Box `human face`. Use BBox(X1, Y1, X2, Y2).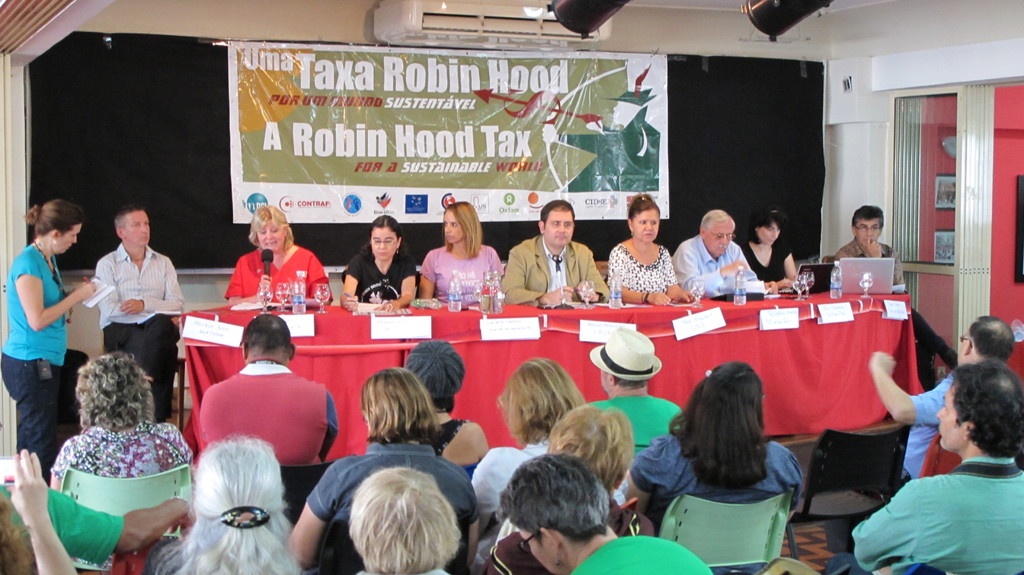
BBox(369, 227, 397, 261).
